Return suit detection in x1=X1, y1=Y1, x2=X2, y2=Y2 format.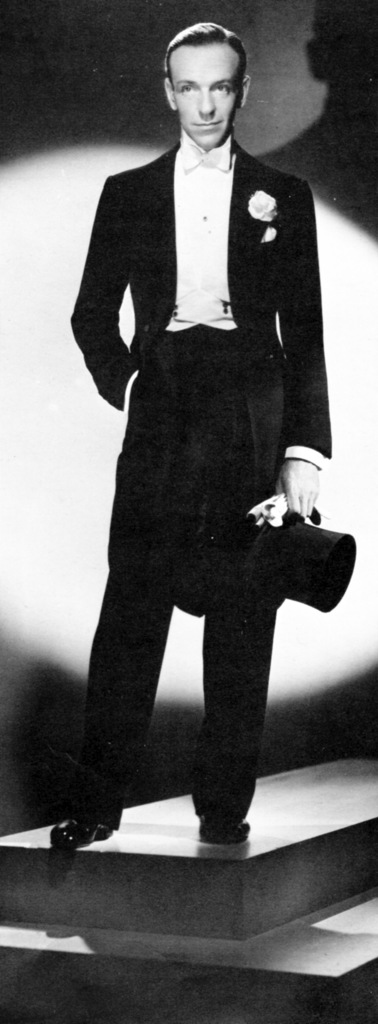
x1=68, y1=125, x2=329, y2=815.
